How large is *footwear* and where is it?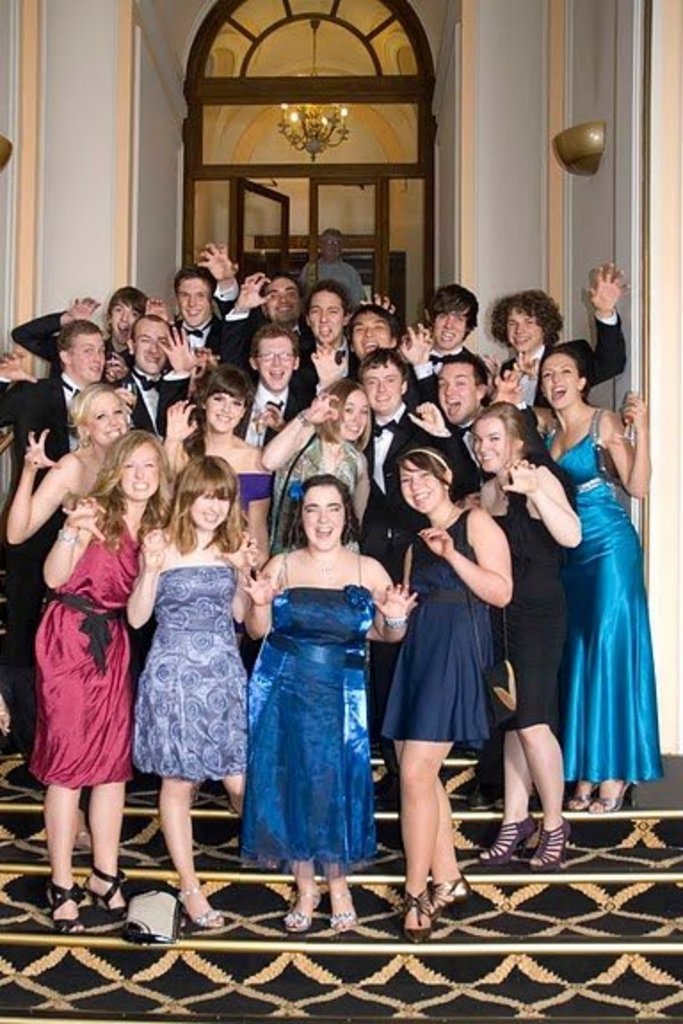
Bounding box: (x1=532, y1=821, x2=580, y2=876).
